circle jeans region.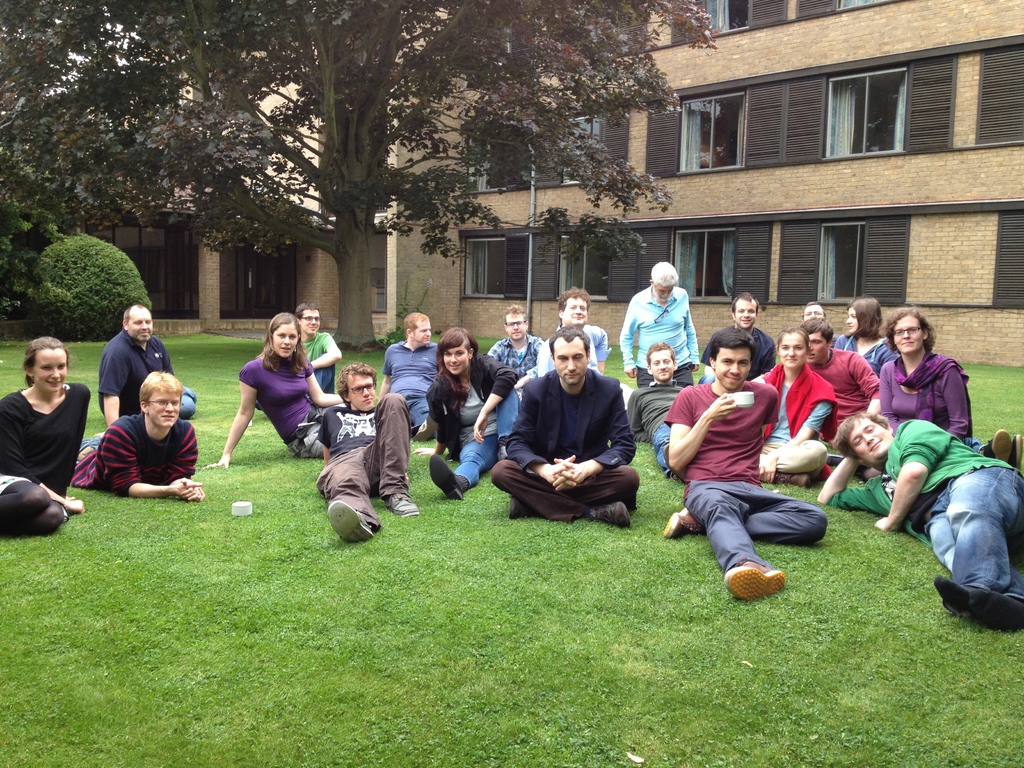
Region: {"left": 448, "top": 391, "right": 520, "bottom": 486}.
